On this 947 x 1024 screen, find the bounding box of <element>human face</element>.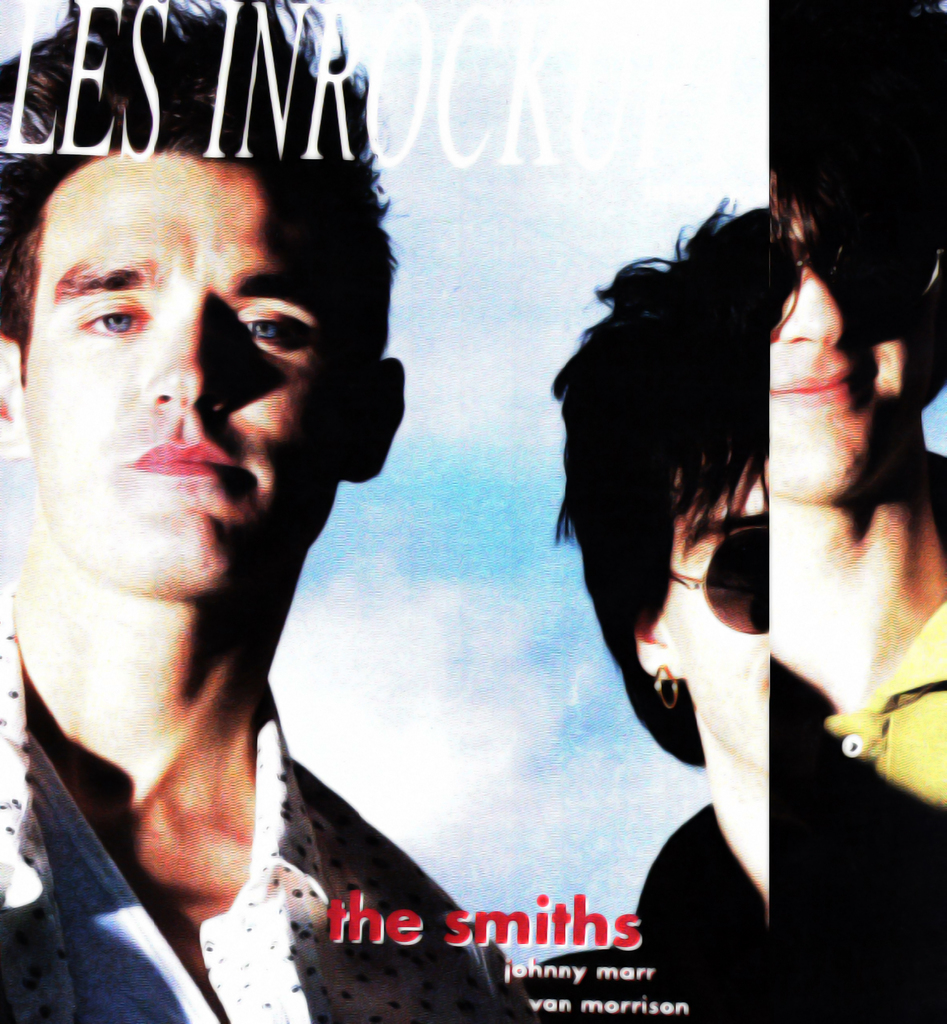
Bounding box: locate(669, 463, 769, 774).
